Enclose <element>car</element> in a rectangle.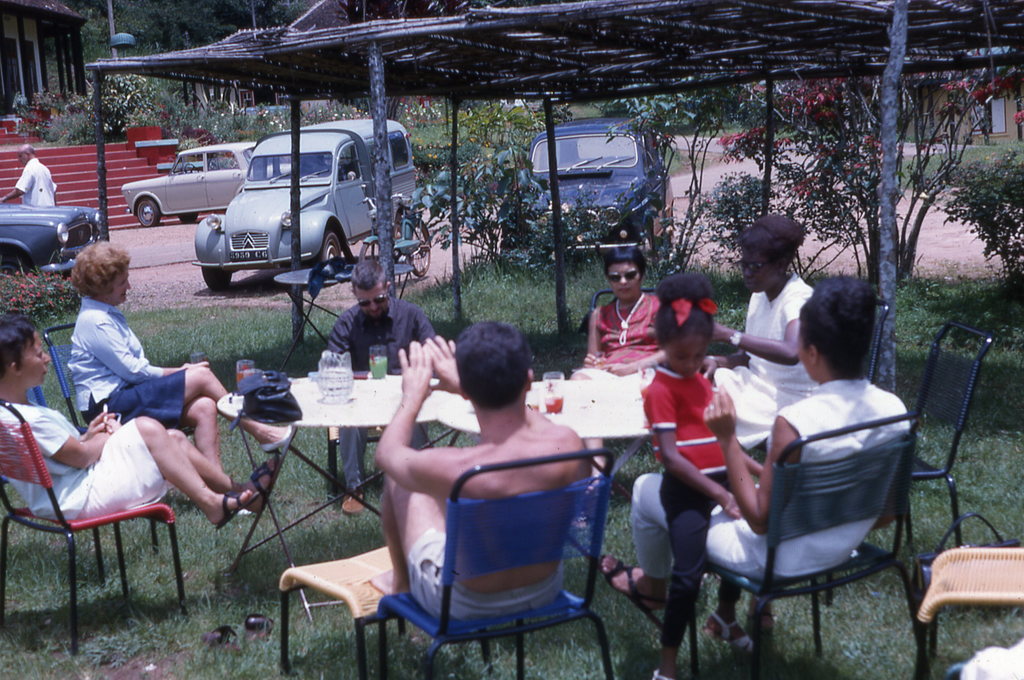
x1=0 y1=202 x2=101 y2=279.
